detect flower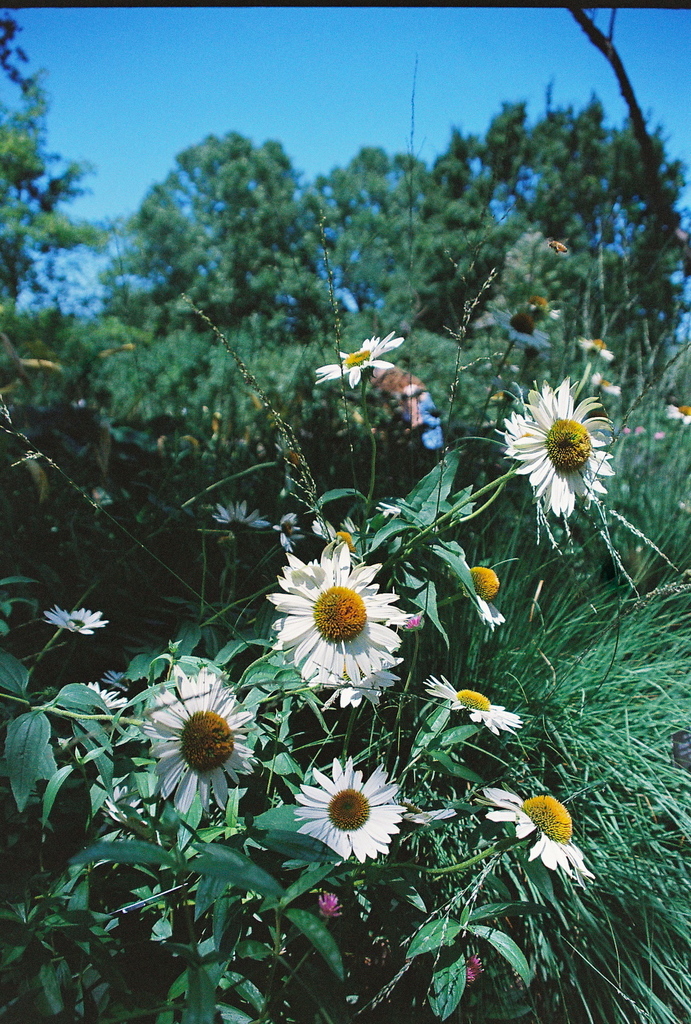
(left=292, top=753, right=415, bottom=867)
